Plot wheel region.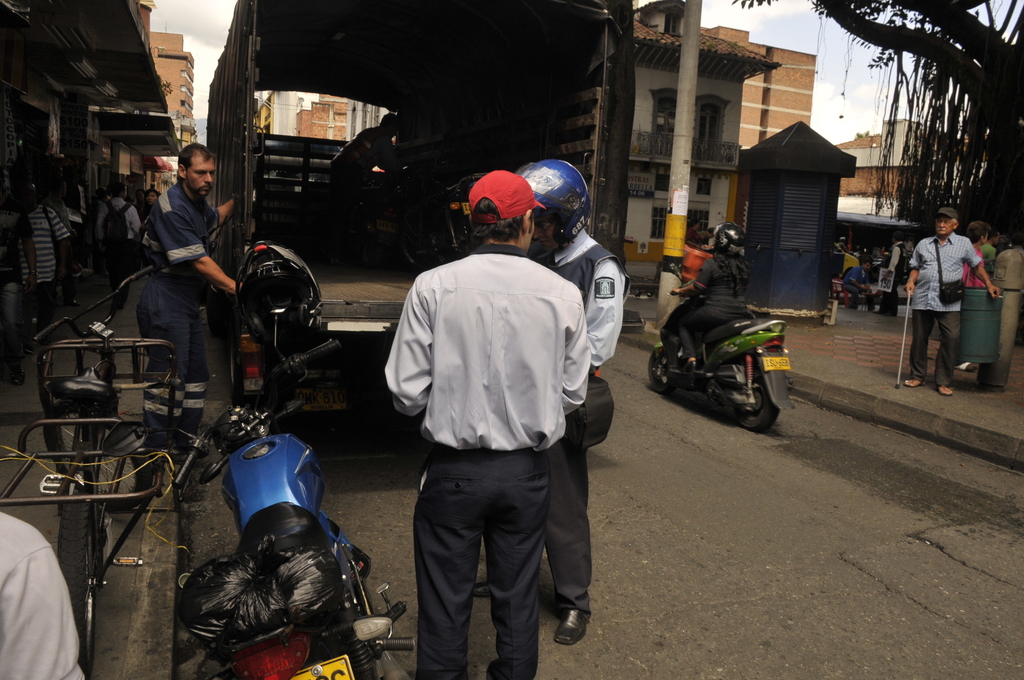
Plotted at [x1=349, y1=546, x2=370, y2=579].
